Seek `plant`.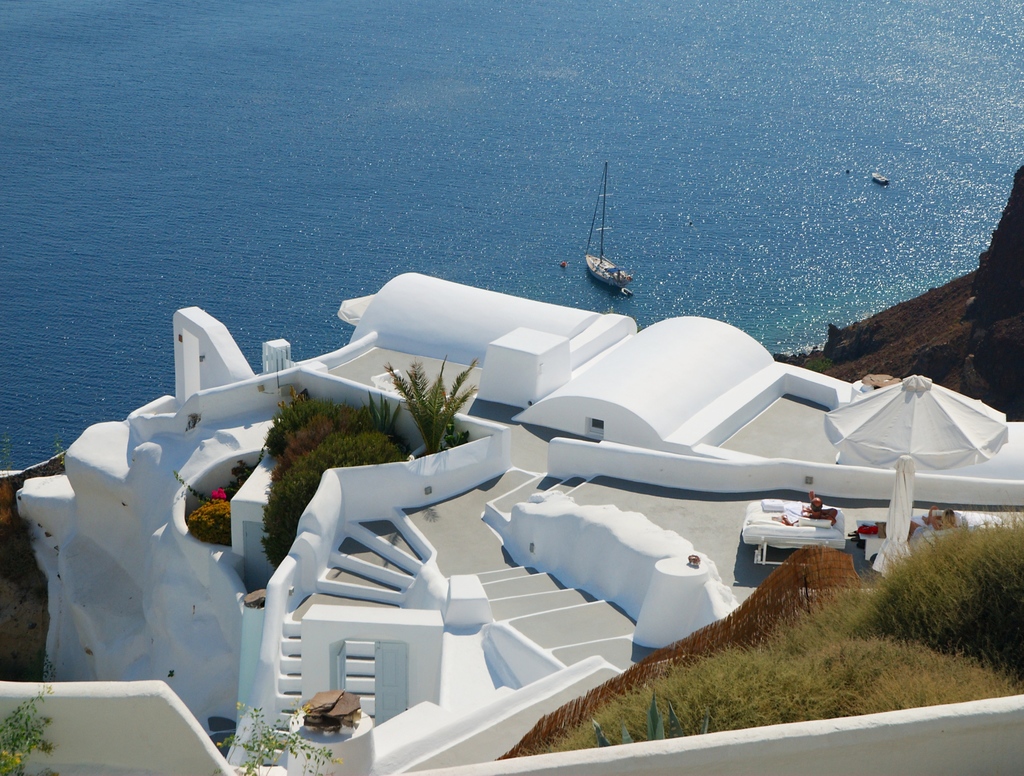
[360,384,417,451].
